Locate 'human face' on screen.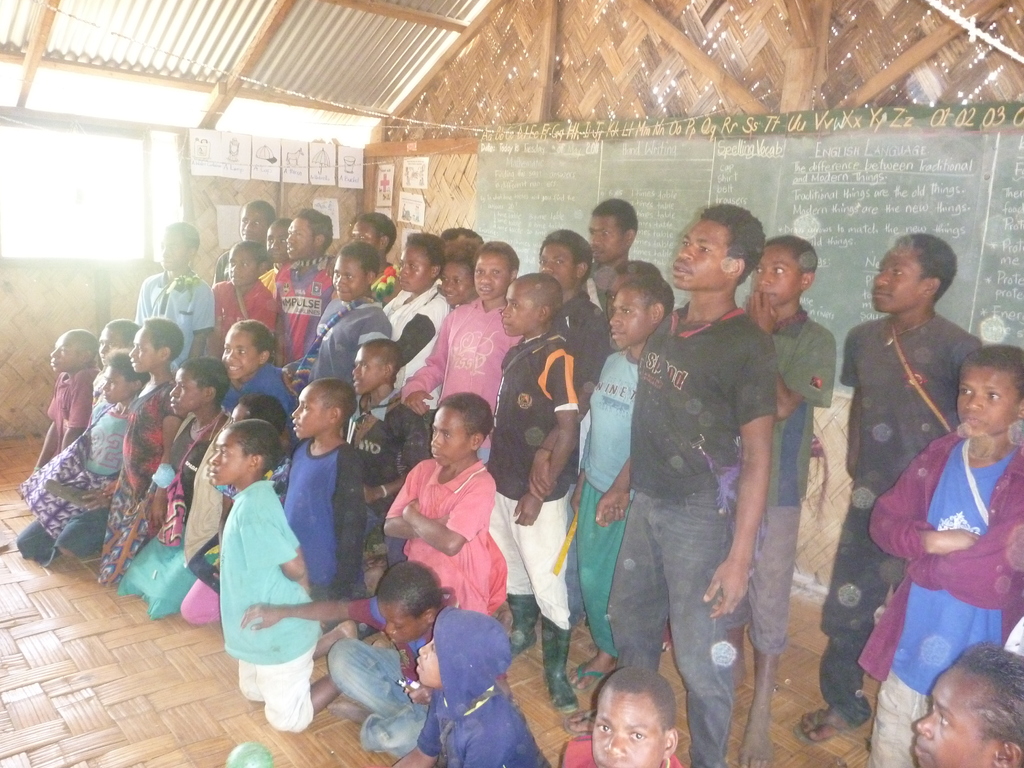
On screen at rect(908, 671, 995, 767).
